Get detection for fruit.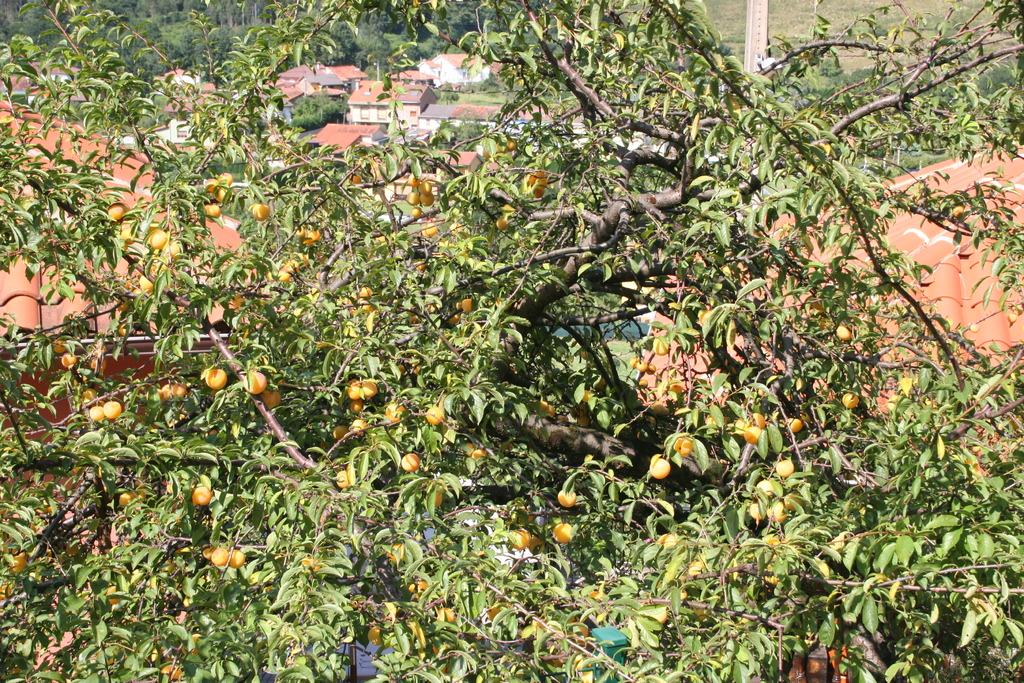
Detection: Rect(148, 389, 162, 408).
